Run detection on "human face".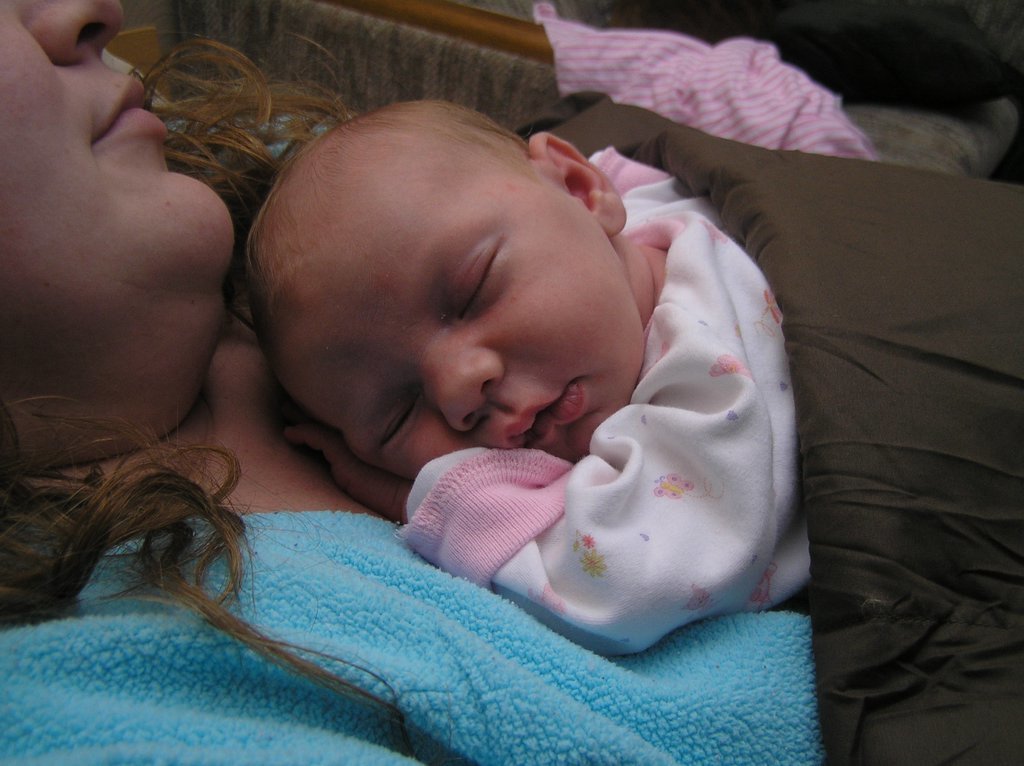
Result: <bbox>0, 0, 233, 454</bbox>.
